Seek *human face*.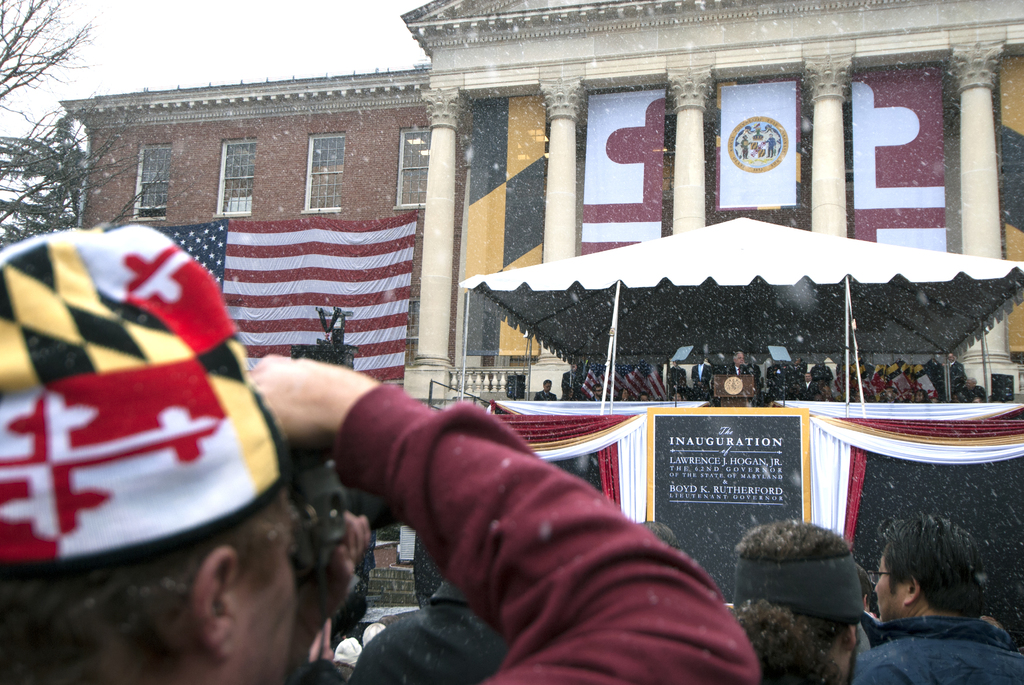
bbox=(243, 476, 305, 683).
